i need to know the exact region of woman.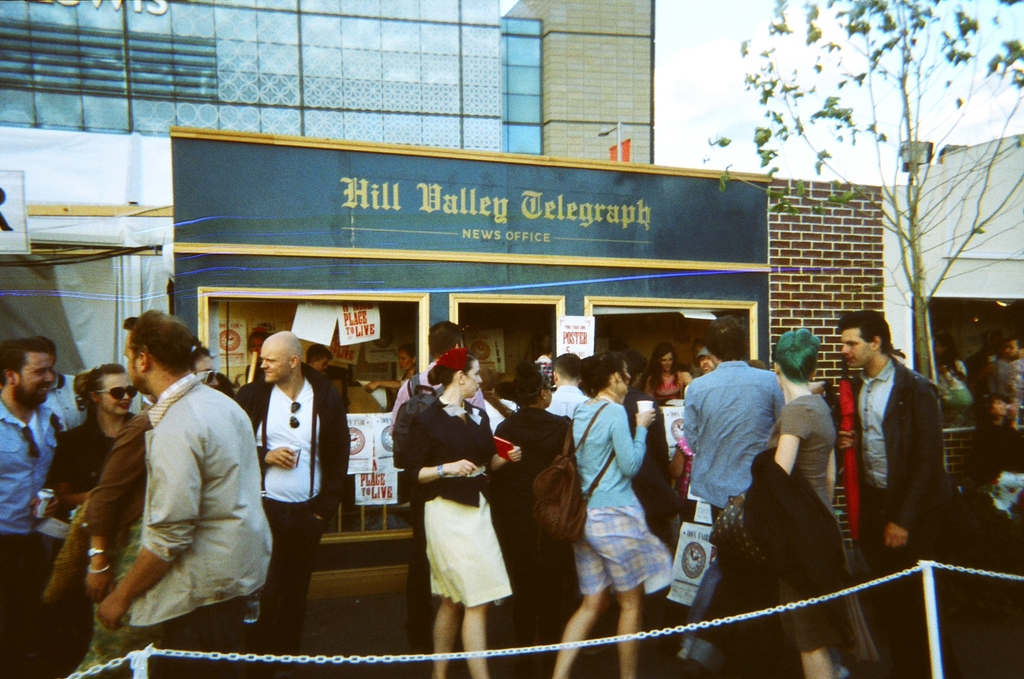
Region: {"left": 645, "top": 349, "right": 694, "bottom": 402}.
